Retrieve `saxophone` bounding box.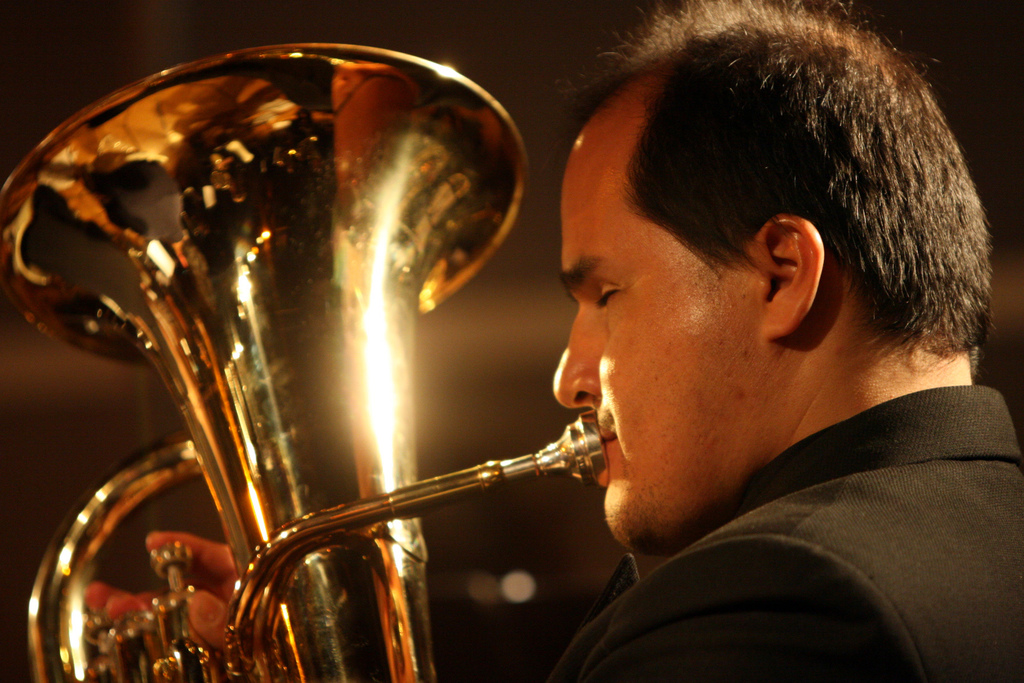
Bounding box: (0, 38, 605, 682).
